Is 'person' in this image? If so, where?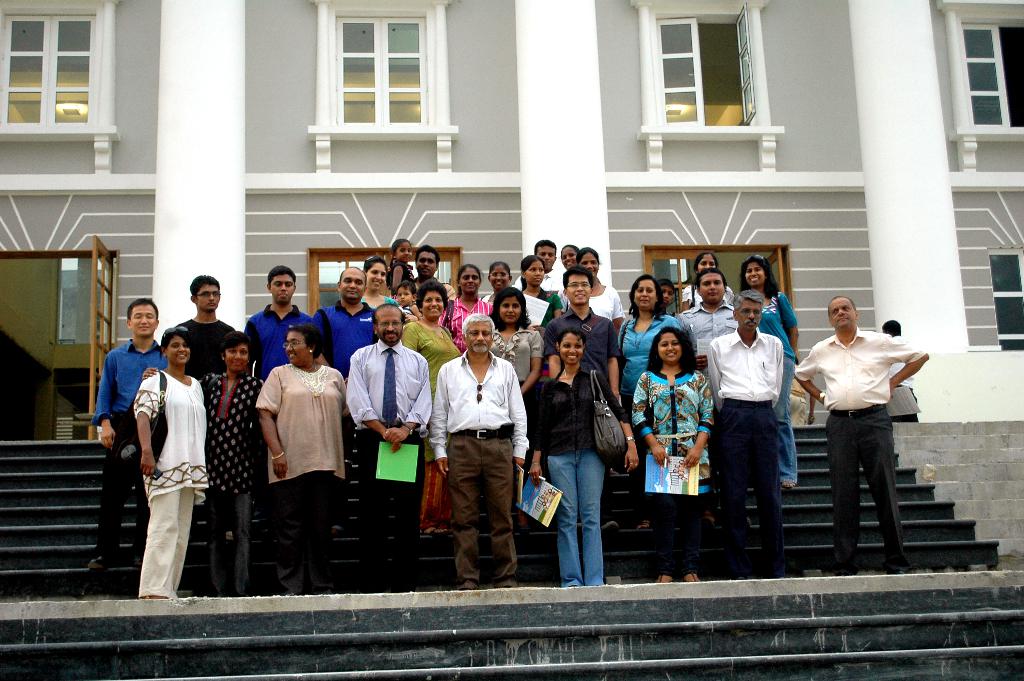
Yes, at [left=358, top=250, right=392, bottom=314].
